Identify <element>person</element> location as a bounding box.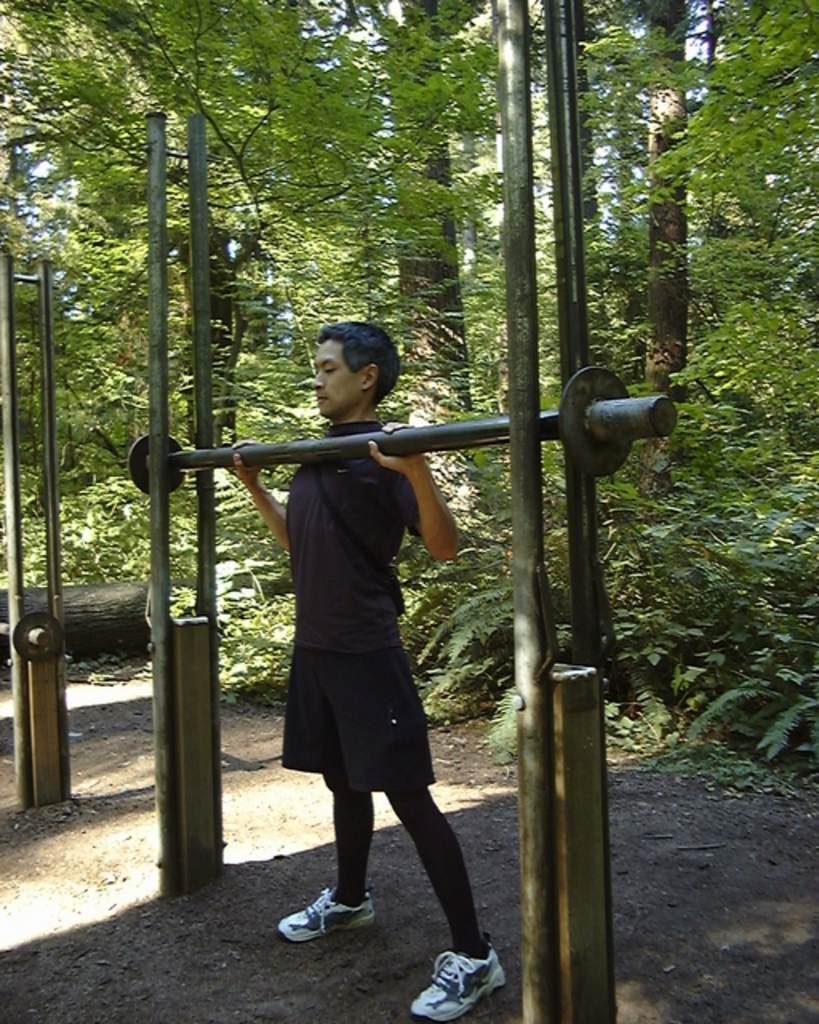
<bbox>218, 325, 501, 974</bbox>.
